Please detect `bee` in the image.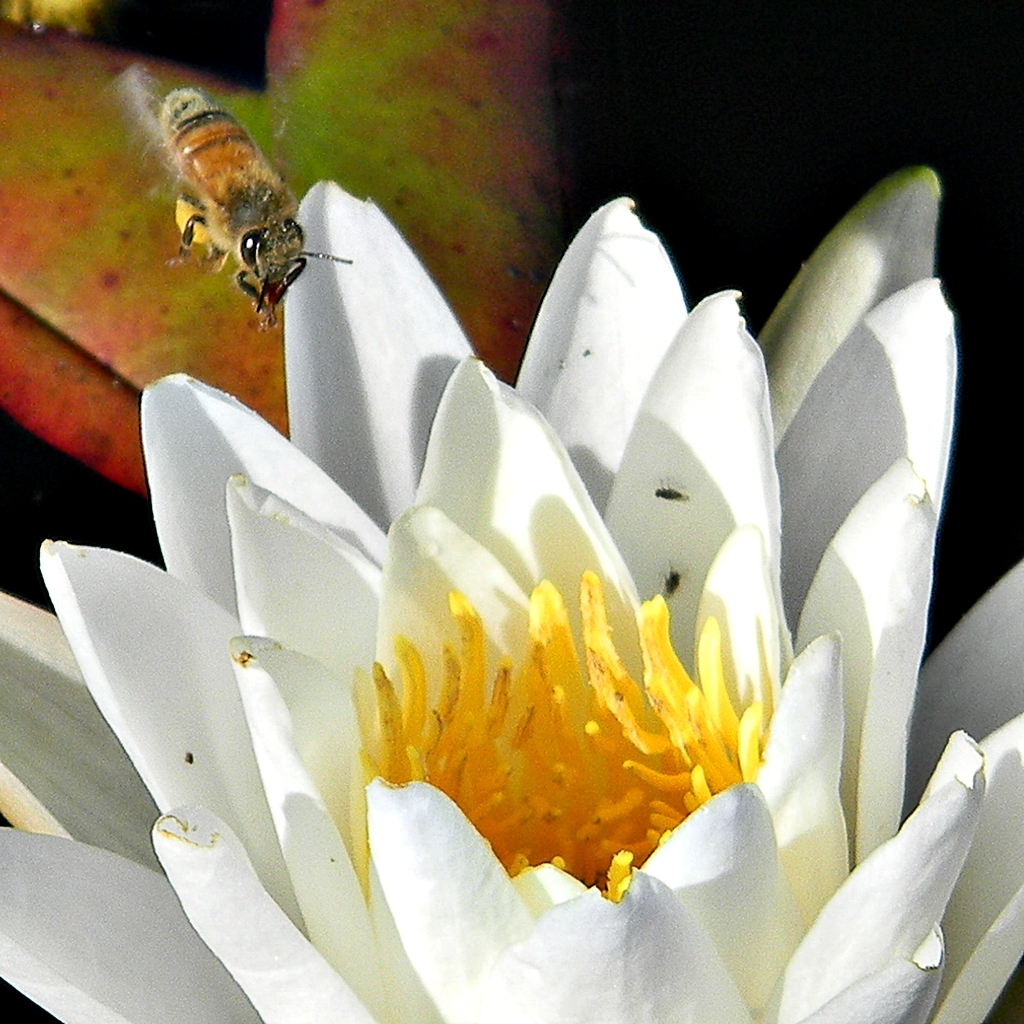
(119, 78, 329, 337).
